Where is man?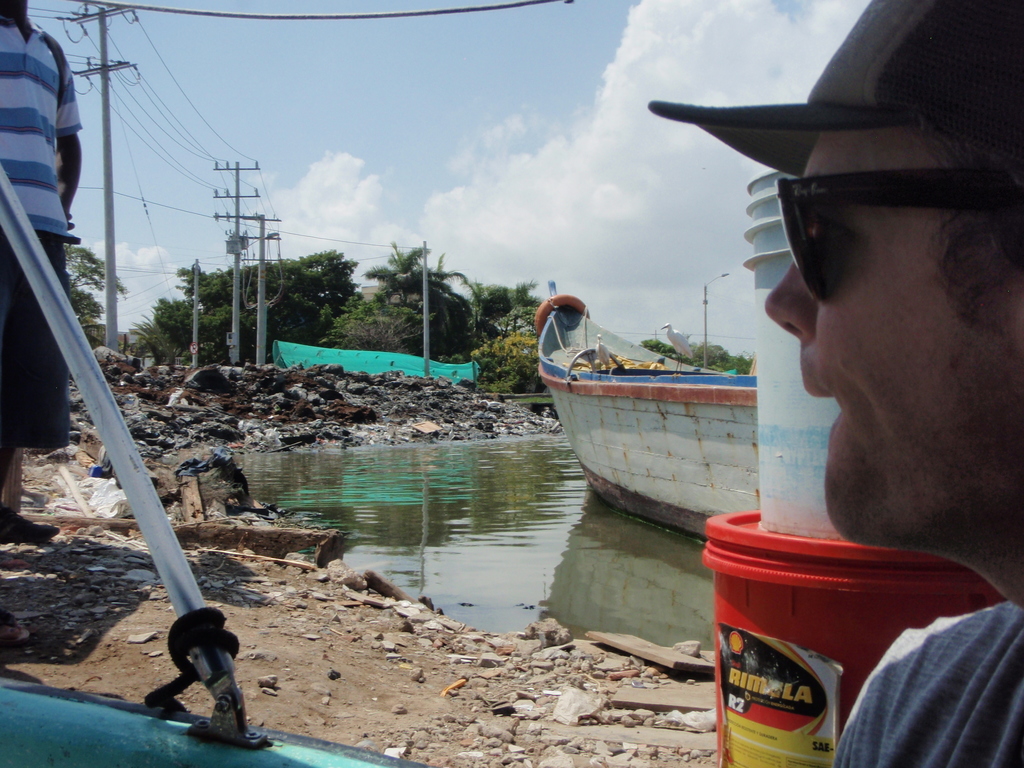
bbox(615, 103, 983, 546).
